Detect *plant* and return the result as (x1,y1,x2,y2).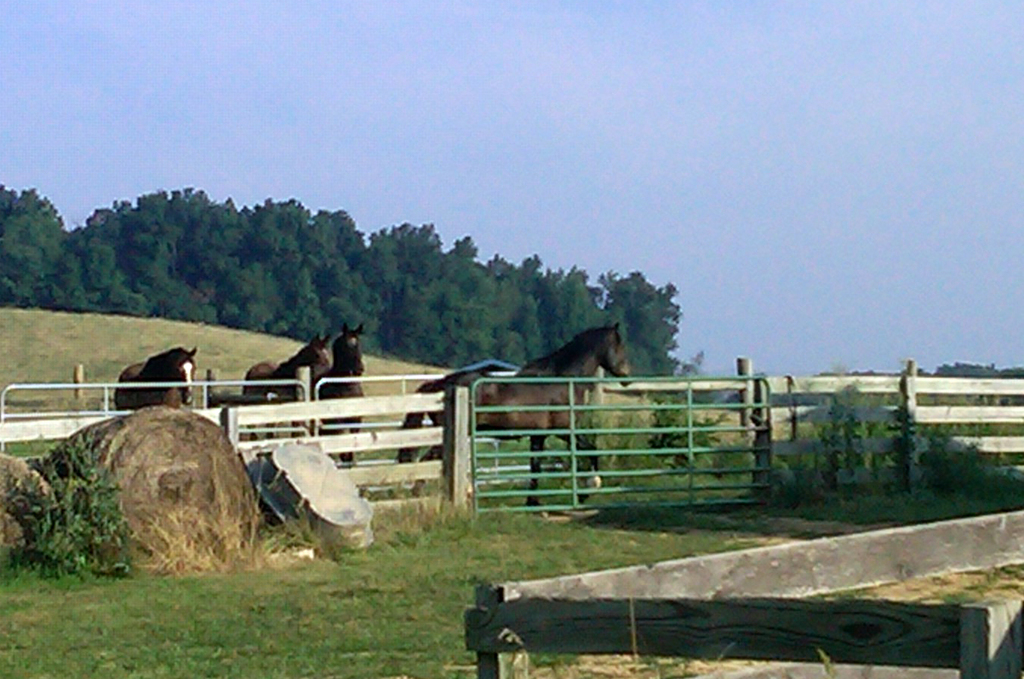
(4,405,129,585).
